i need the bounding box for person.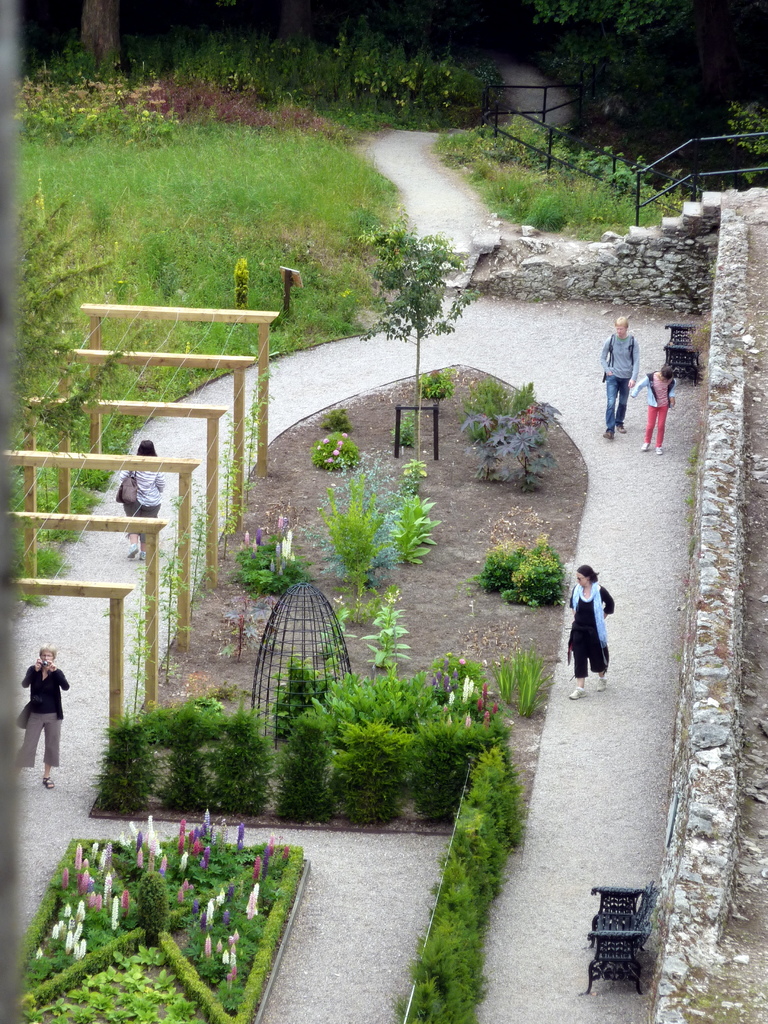
Here it is: [9, 641, 74, 784].
